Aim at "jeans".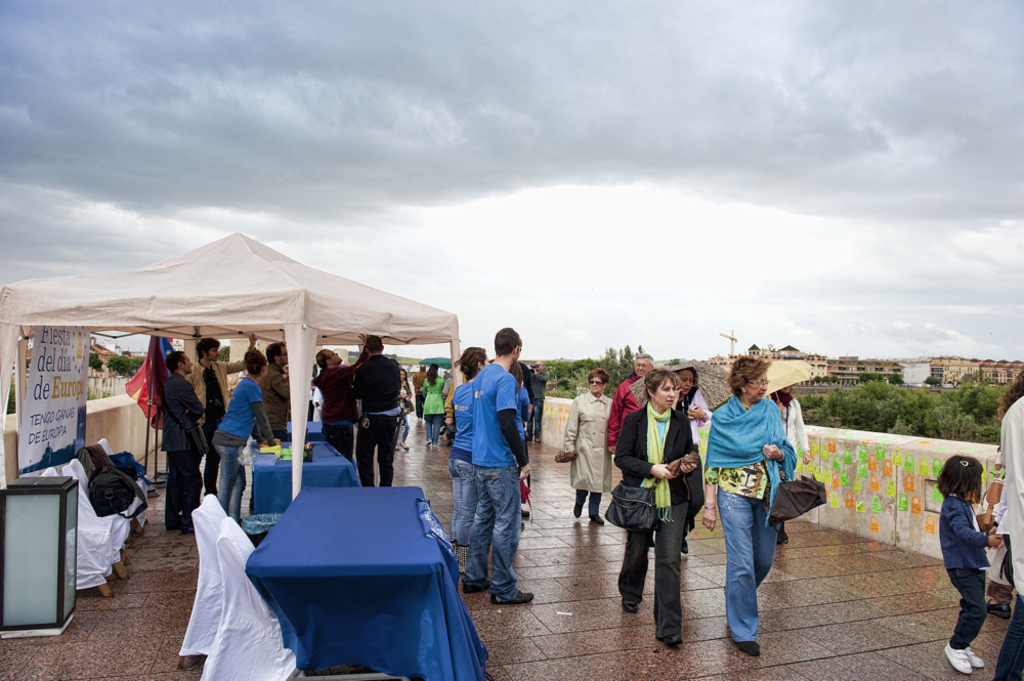
Aimed at <box>454,473,525,606</box>.
